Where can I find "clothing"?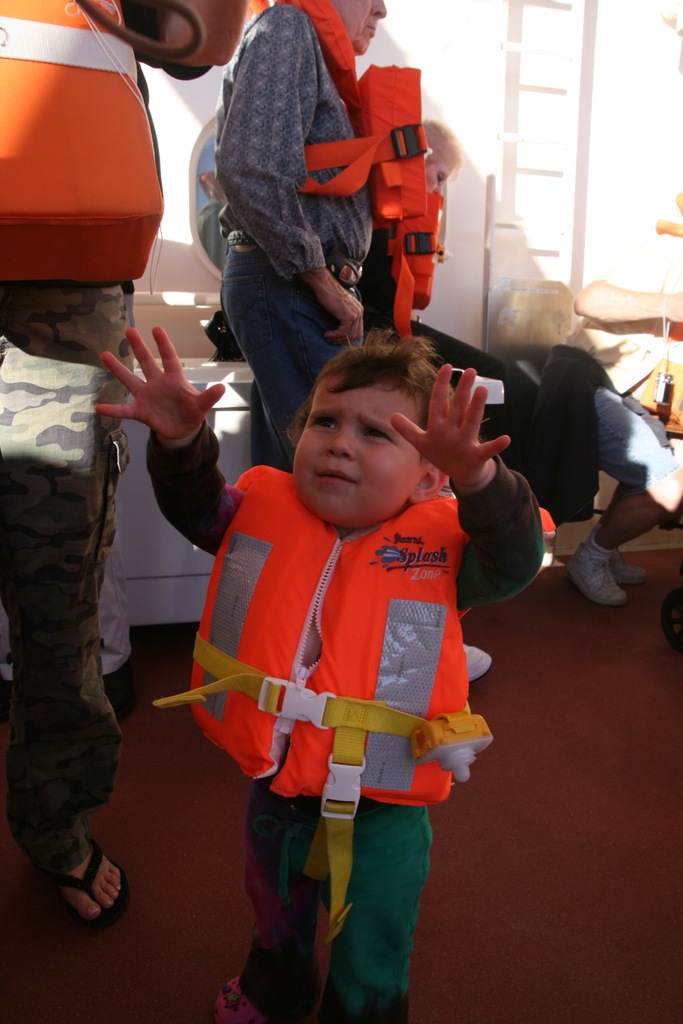
You can find it at <region>226, 4, 381, 454</region>.
